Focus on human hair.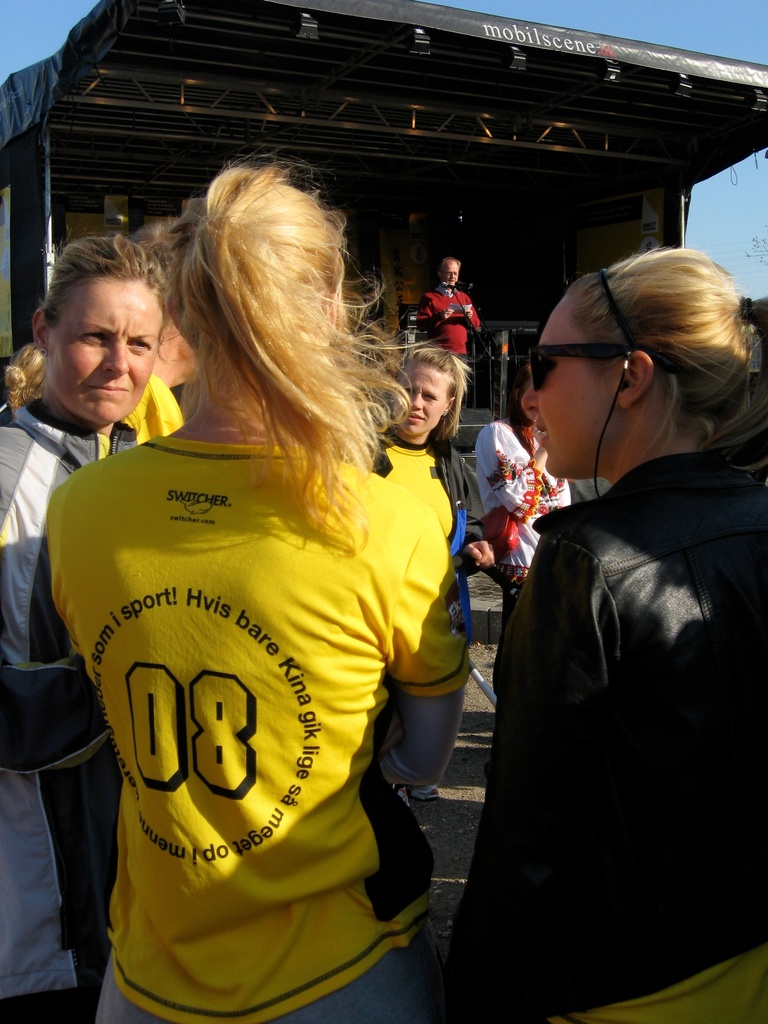
Focused at 37,235,170,314.
